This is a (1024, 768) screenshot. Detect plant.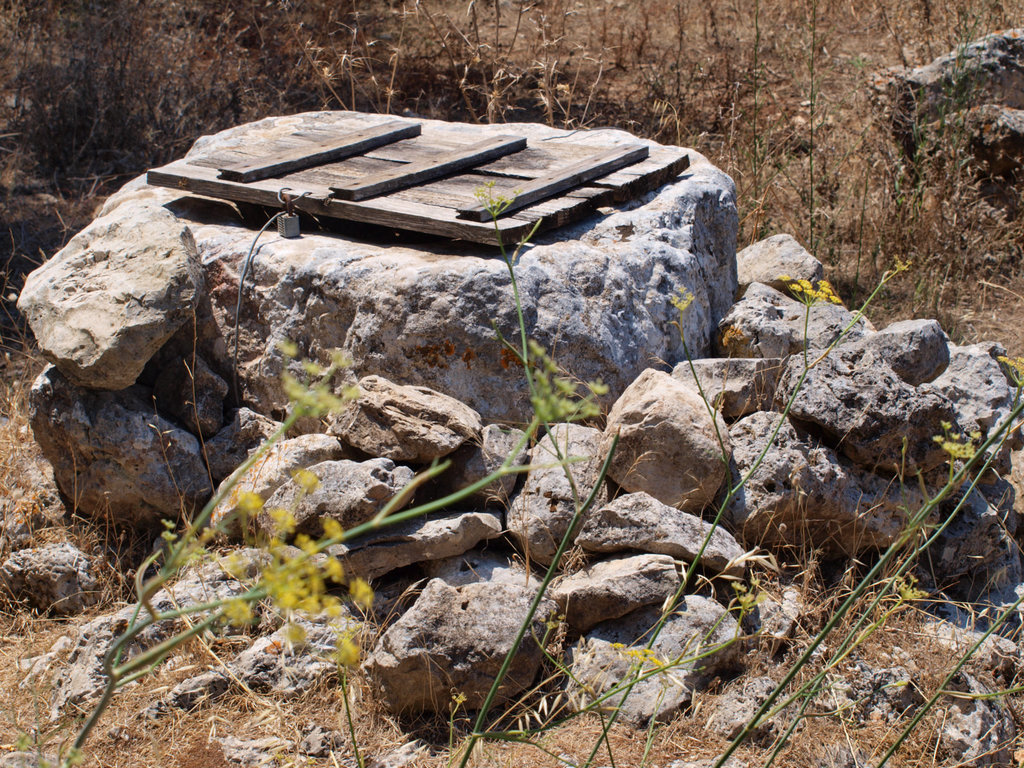
{"x1": 0, "y1": 0, "x2": 1023, "y2": 767}.
